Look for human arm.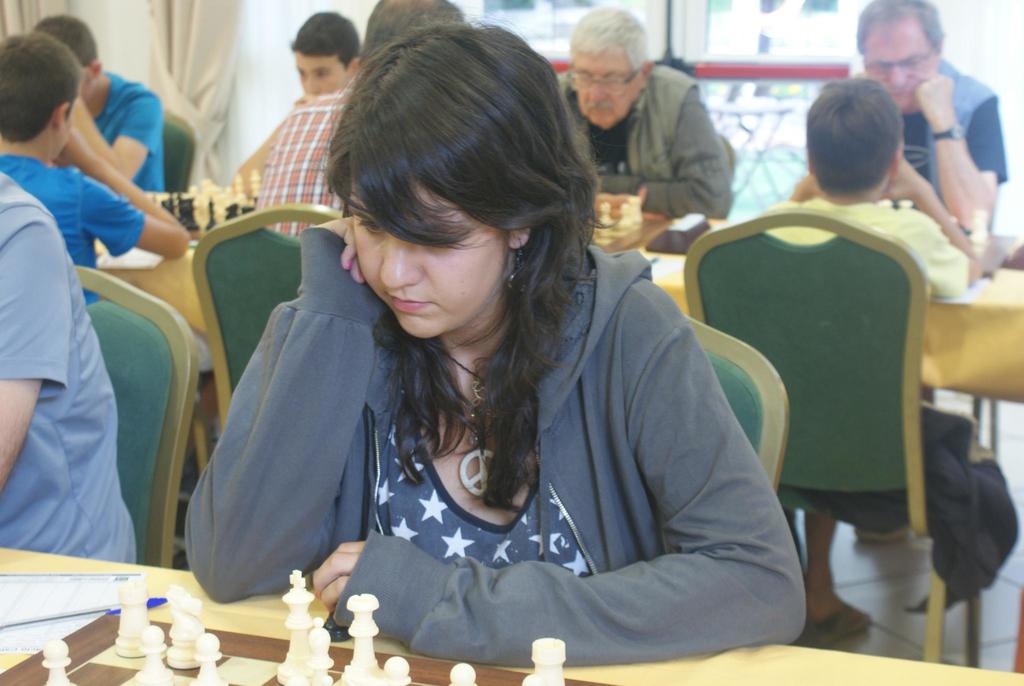
Found: 181 211 387 605.
